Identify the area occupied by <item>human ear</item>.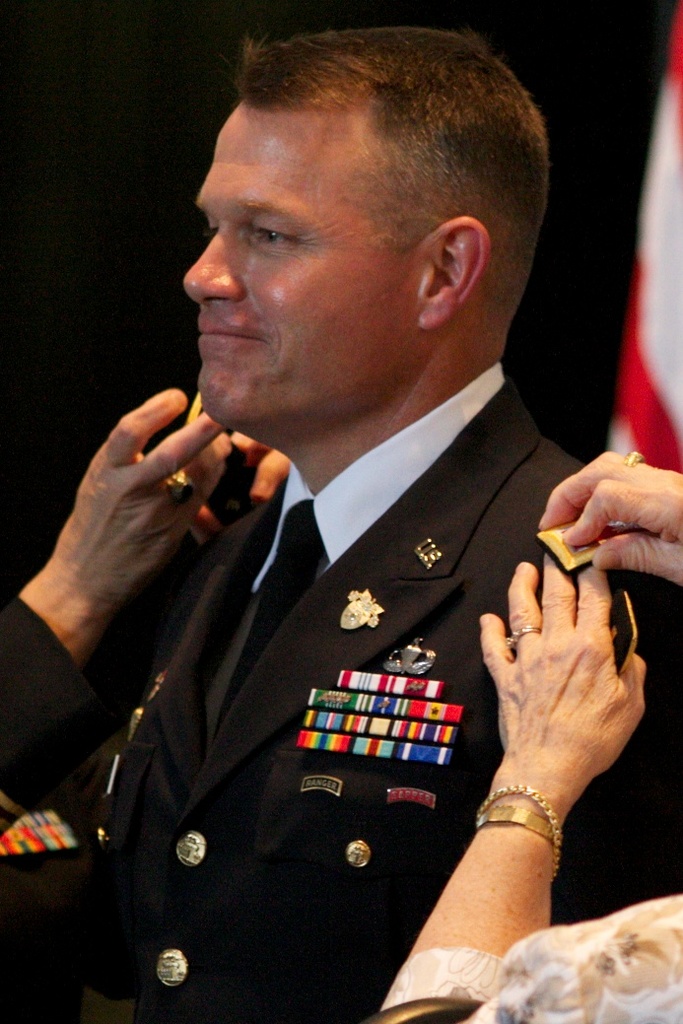
Area: [x1=416, y1=214, x2=492, y2=338].
